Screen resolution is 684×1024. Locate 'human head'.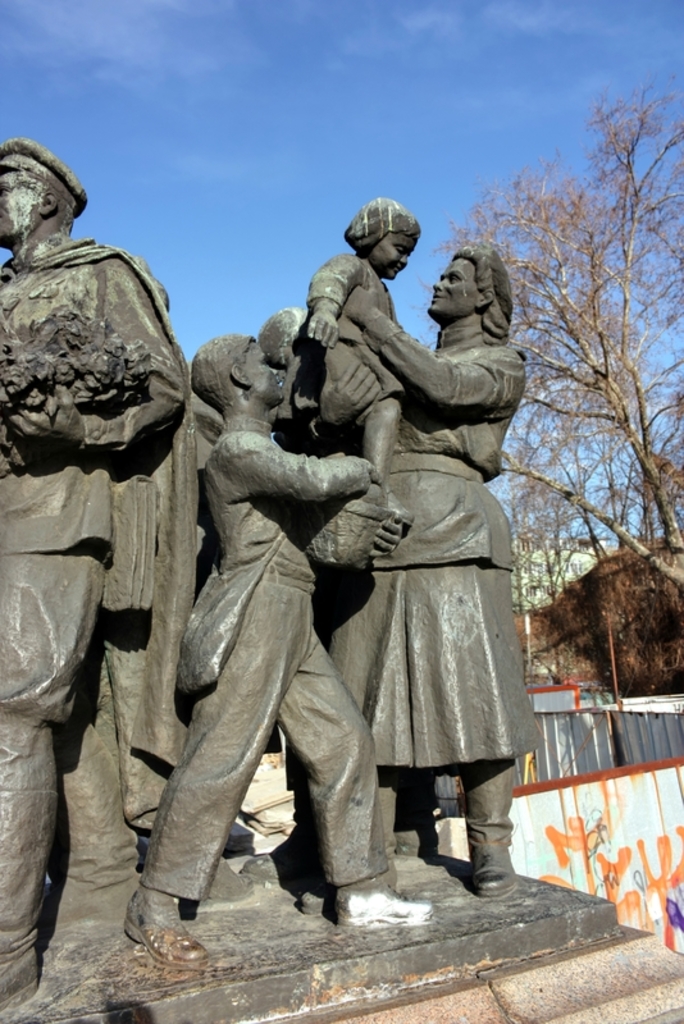
436,244,512,325.
